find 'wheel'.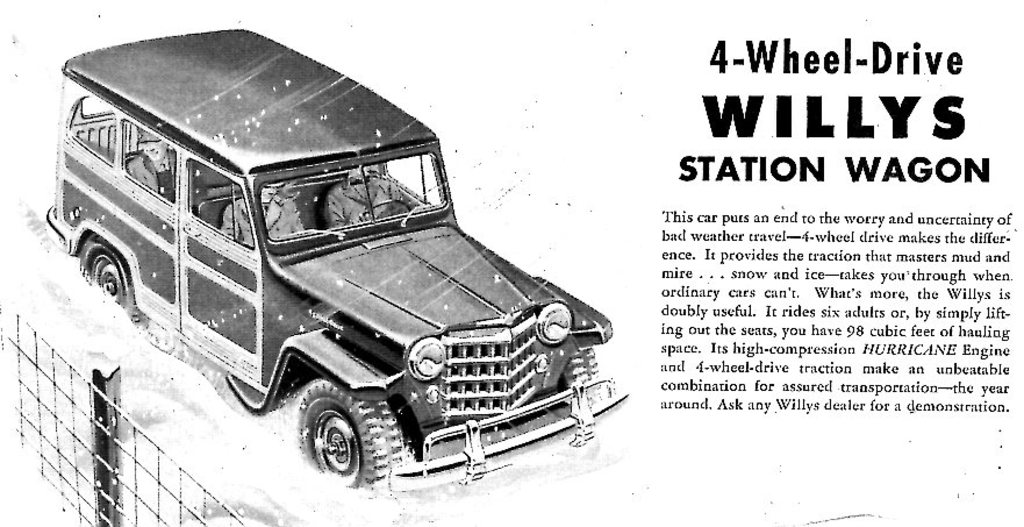
295:382:407:491.
